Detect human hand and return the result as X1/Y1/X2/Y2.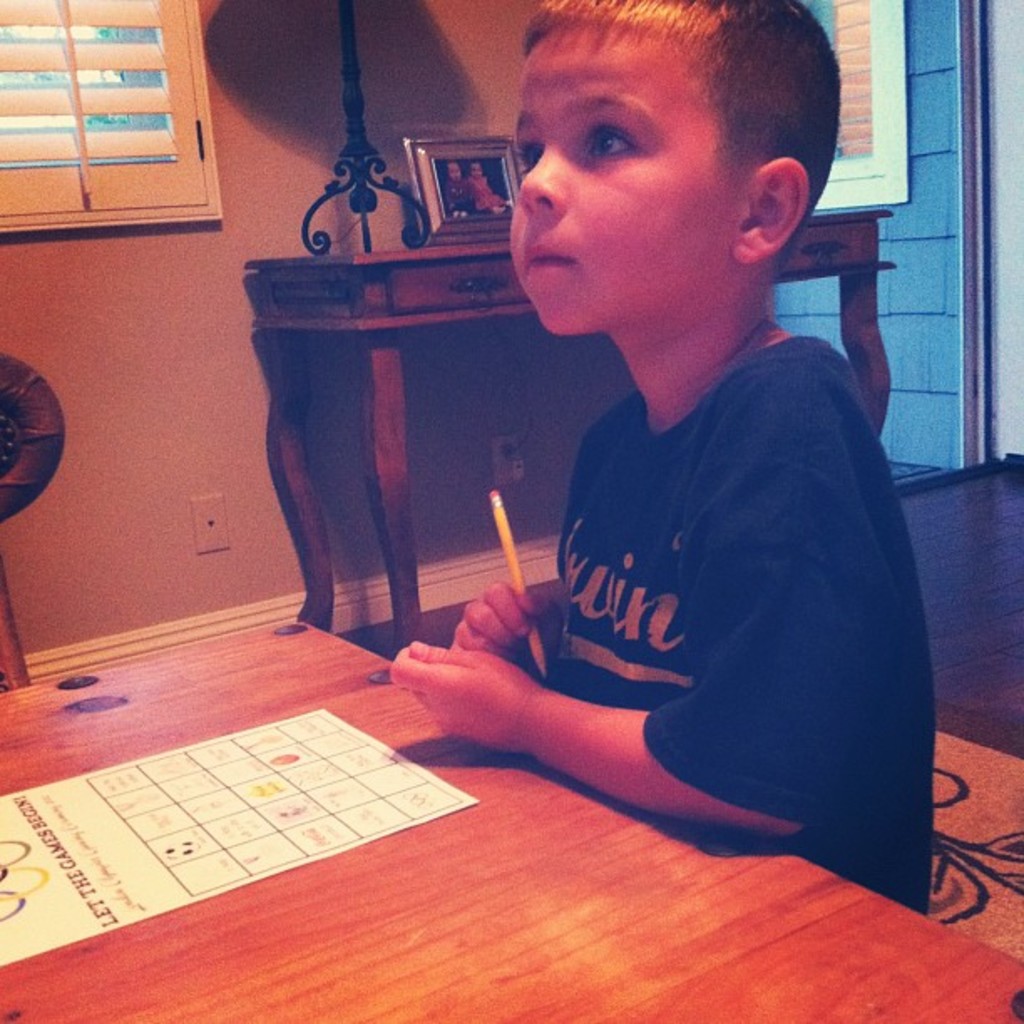
447/576/571/679.
